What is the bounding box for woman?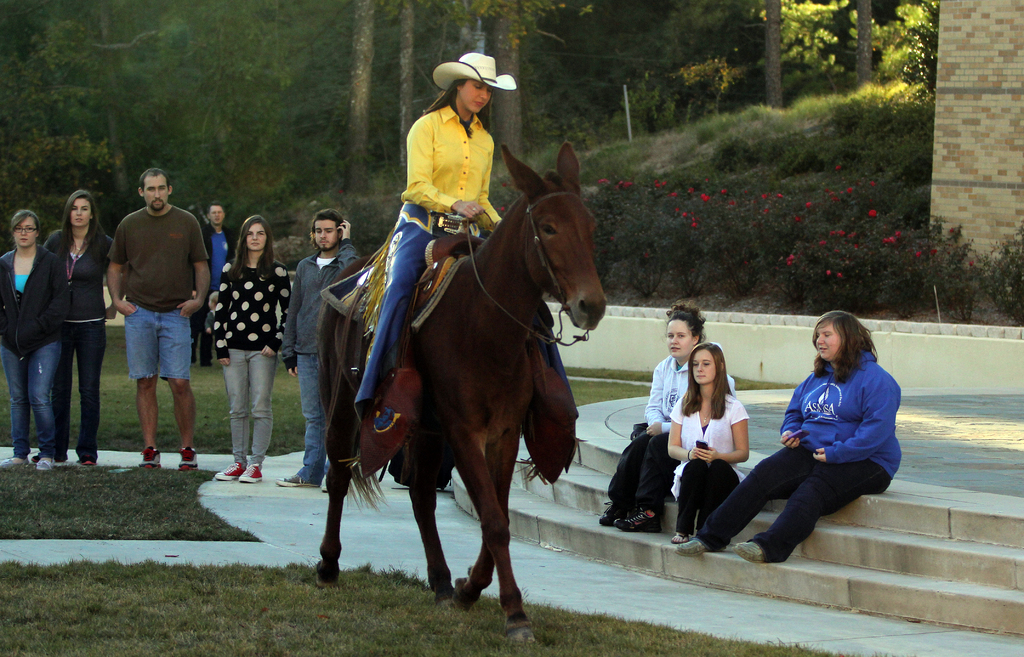
rect(33, 192, 118, 467).
